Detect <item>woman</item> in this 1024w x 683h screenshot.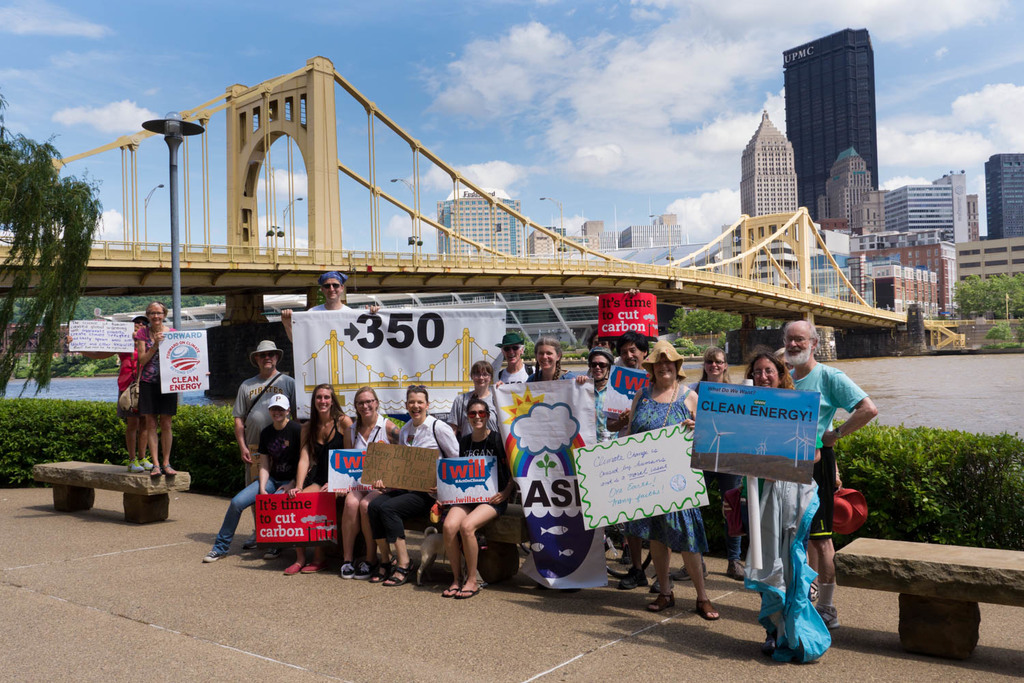
Detection: [496, 331, 534, 383].
